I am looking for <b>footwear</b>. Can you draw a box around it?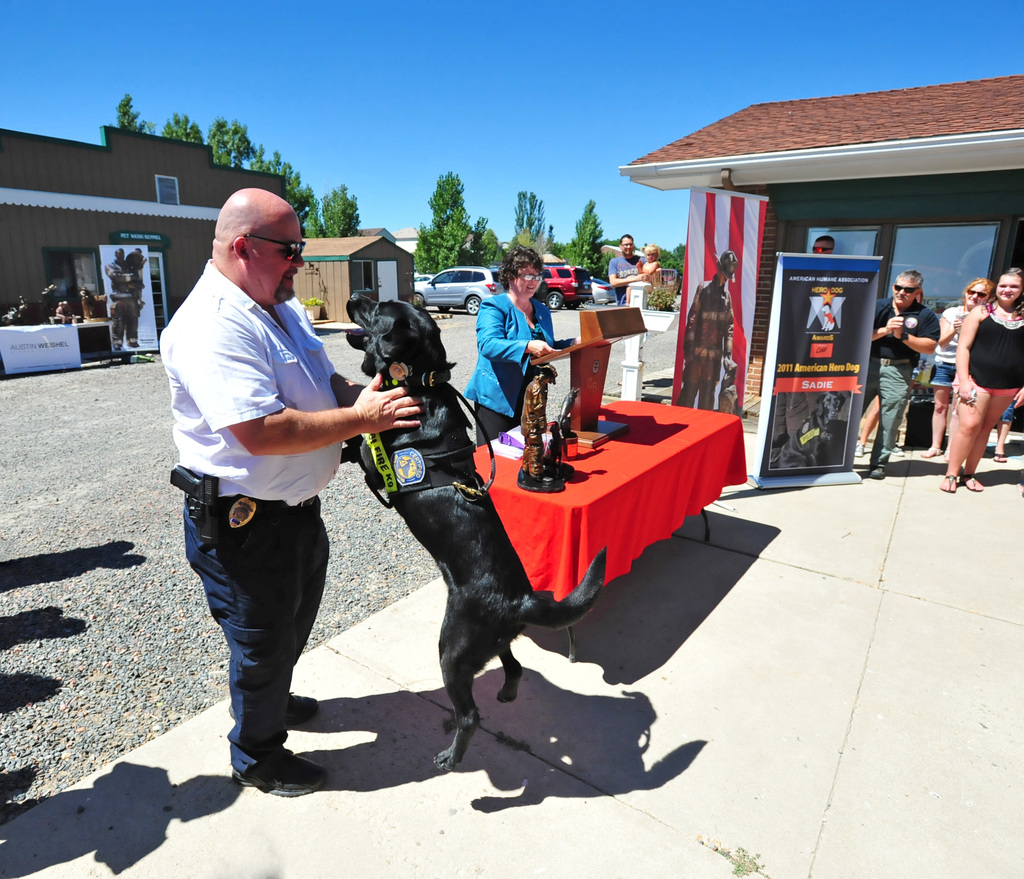
Sure, the bounding box is Rect(854, 438, 861, 455).
